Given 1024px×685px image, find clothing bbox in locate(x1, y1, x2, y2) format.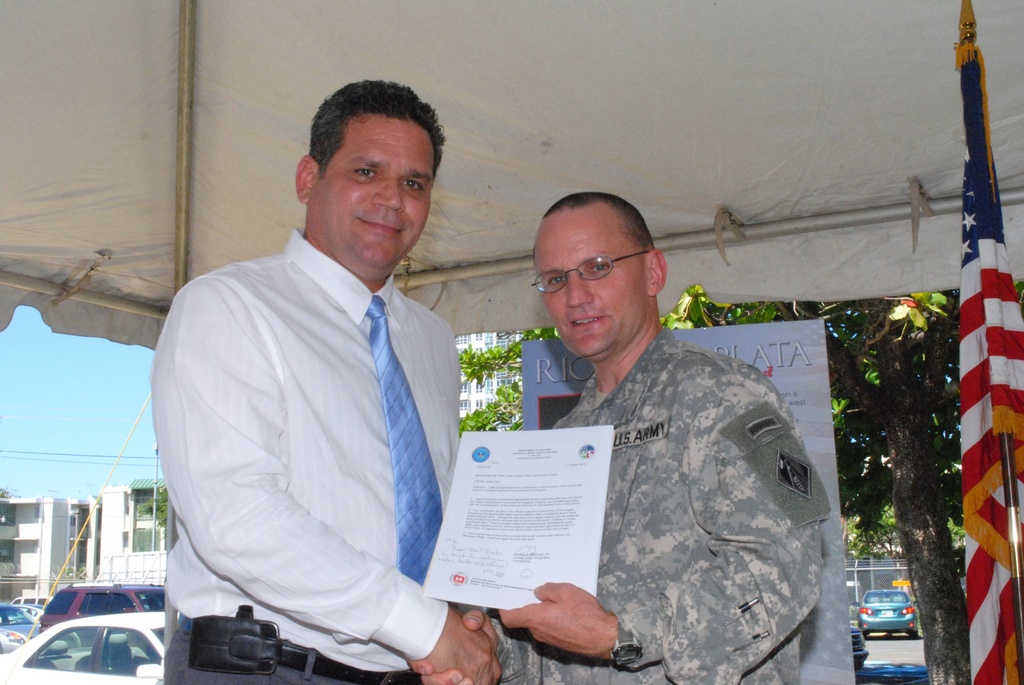
locate(497, 324, 833, 684).
